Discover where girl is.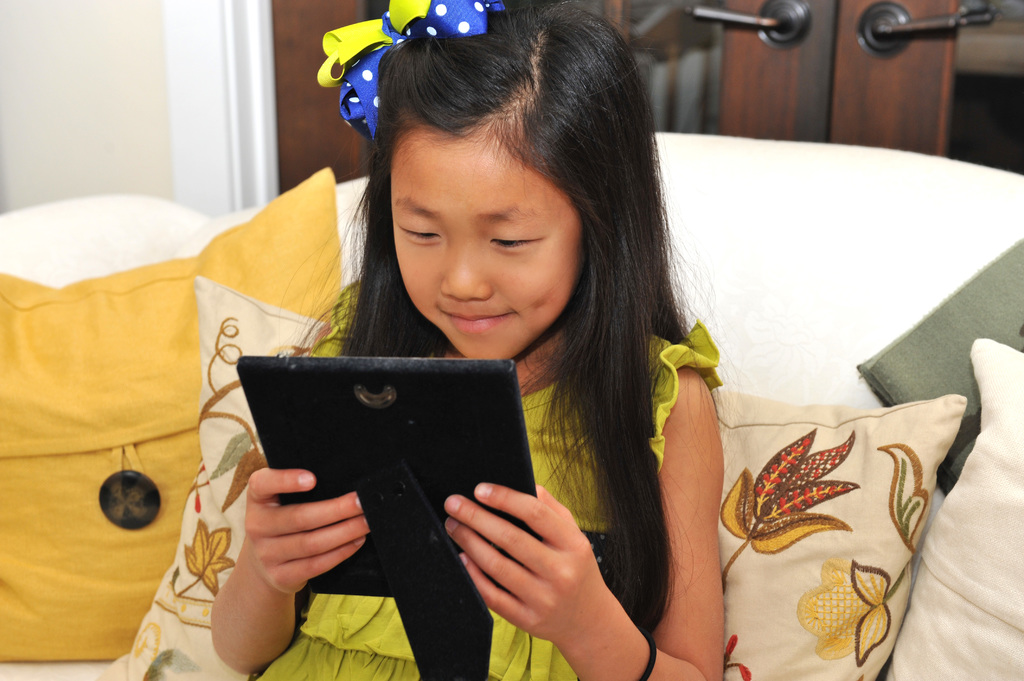
Discovered at bbox=(205, 0, 726, 680).
